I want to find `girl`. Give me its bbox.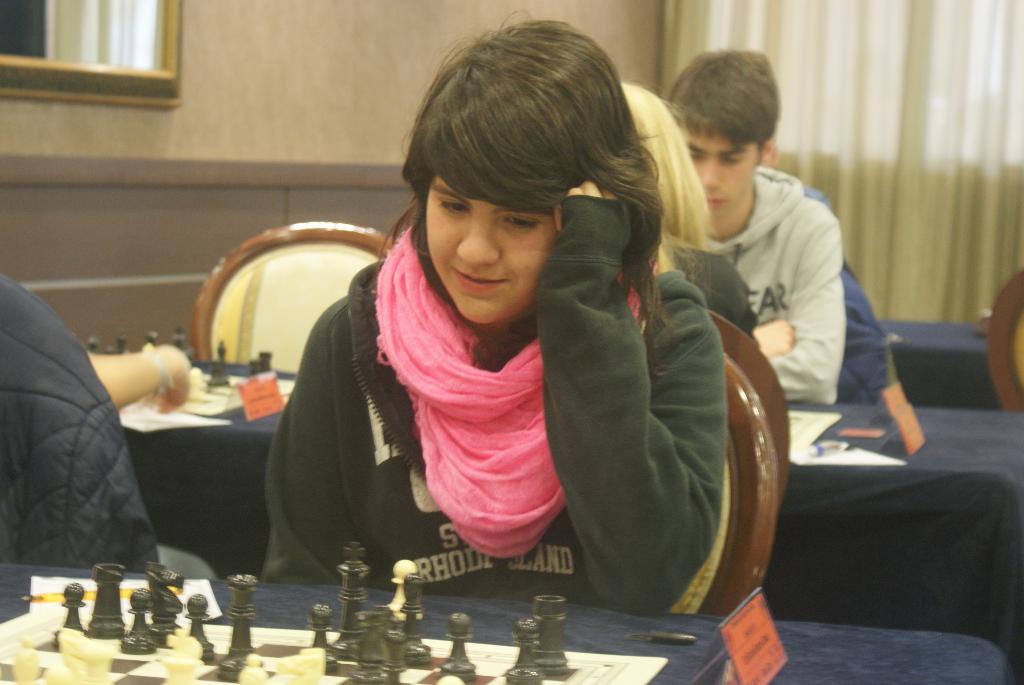
bbox=[257, 8, 728, 618].
